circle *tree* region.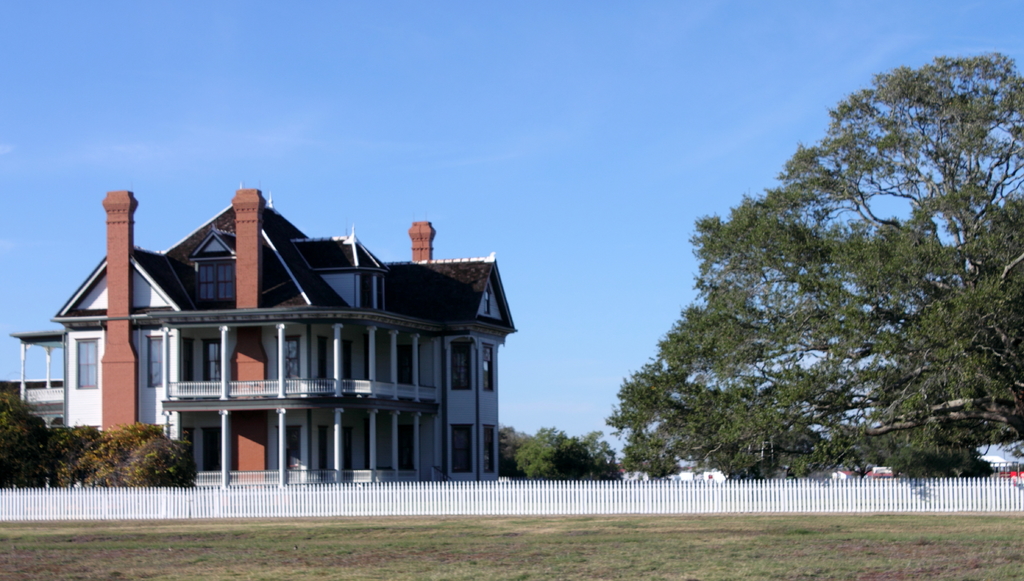
Region: left=620, top=60, right=1002, bottom=508.
